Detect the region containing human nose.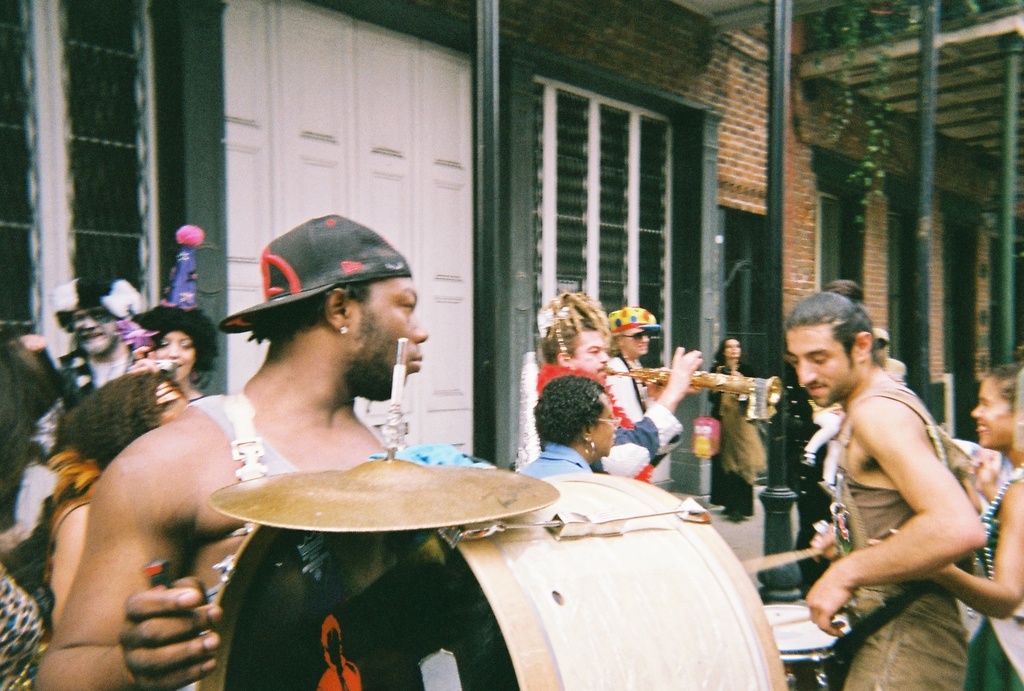
(598, 352, 610, 364).
